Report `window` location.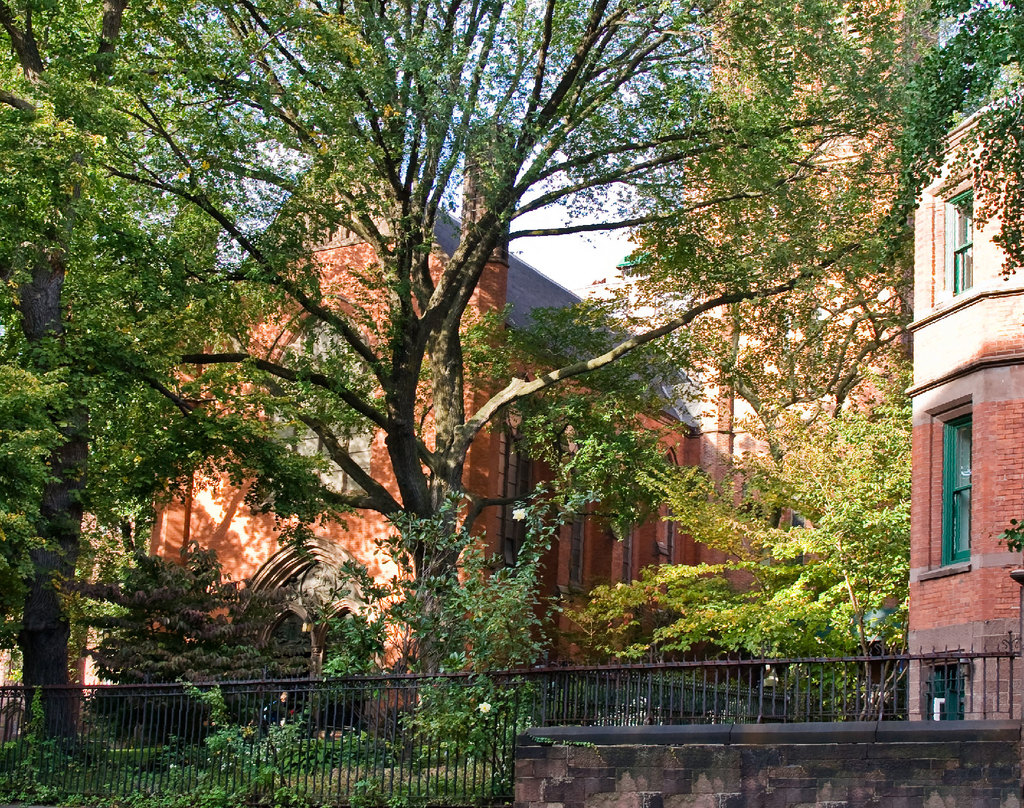
Report: 931, 415, 975, 566.
